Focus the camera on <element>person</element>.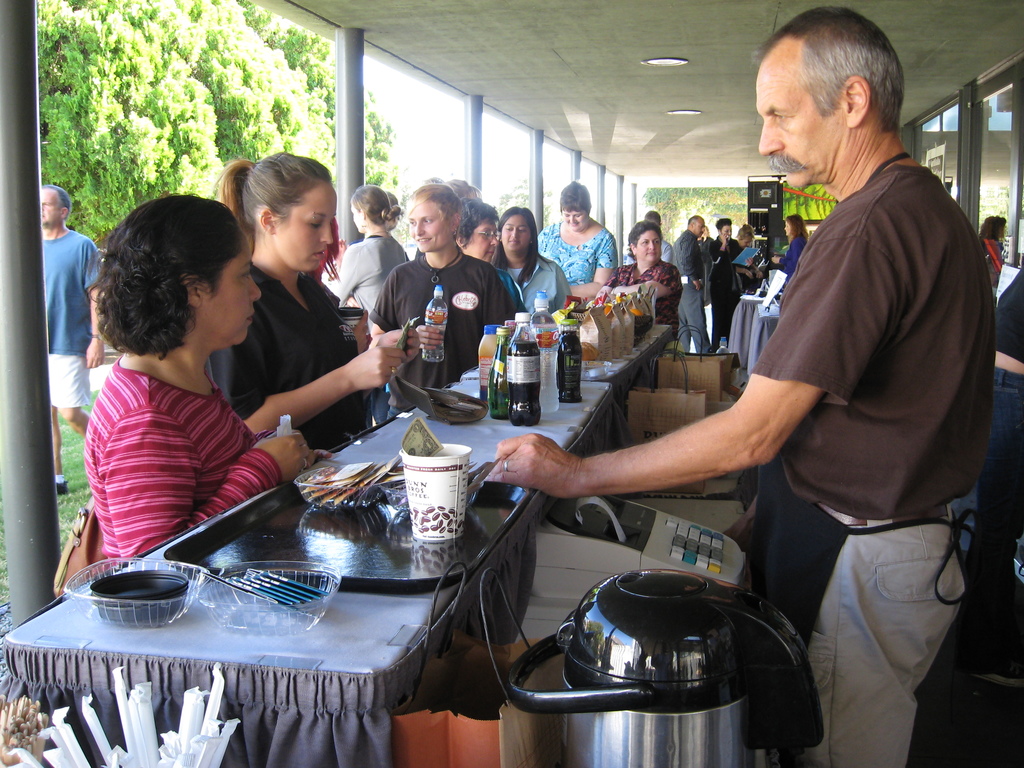
Focus region: <box>772,209,805,276</box>.
